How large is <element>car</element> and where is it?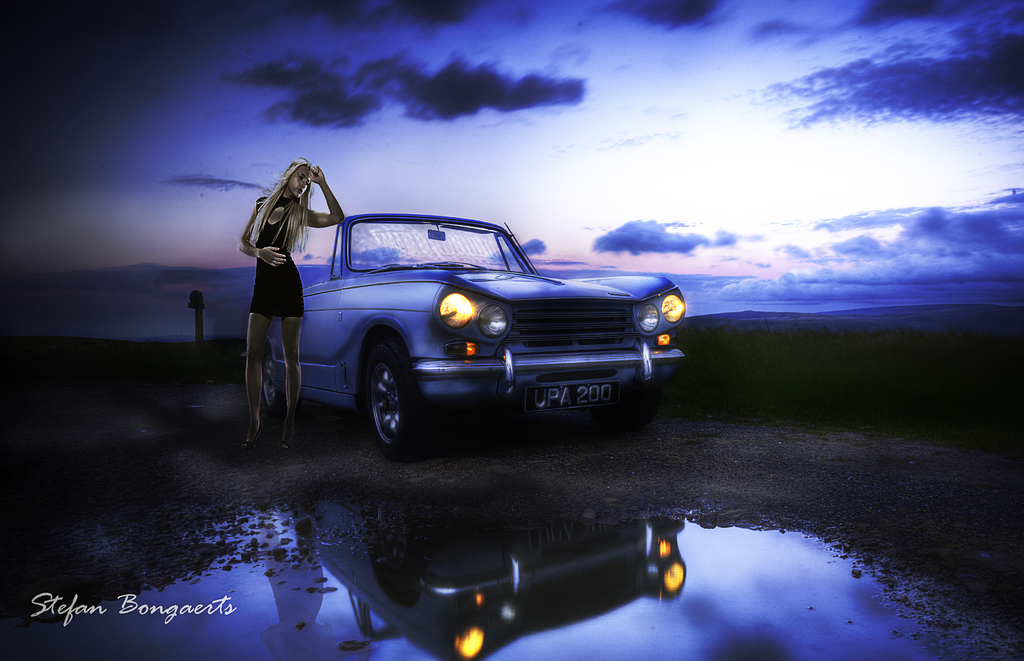
Bounding box: x1=253 y1=199 x2=680 y2=448.
